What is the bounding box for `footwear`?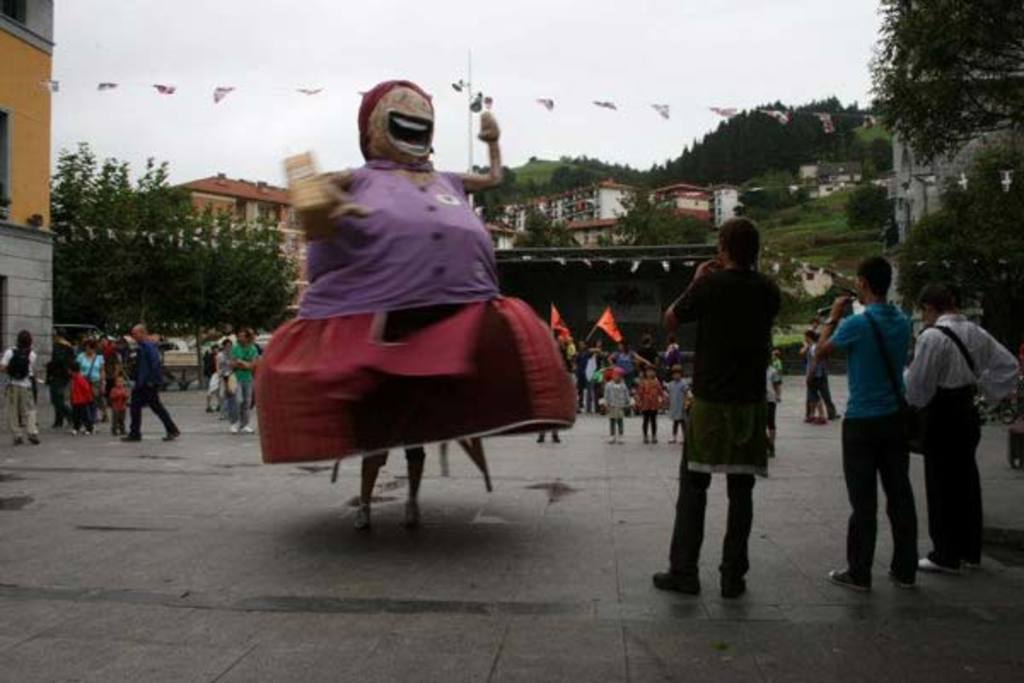
{"x1": 666, "y1": 429, "x2": 674, "y2": 444}.
